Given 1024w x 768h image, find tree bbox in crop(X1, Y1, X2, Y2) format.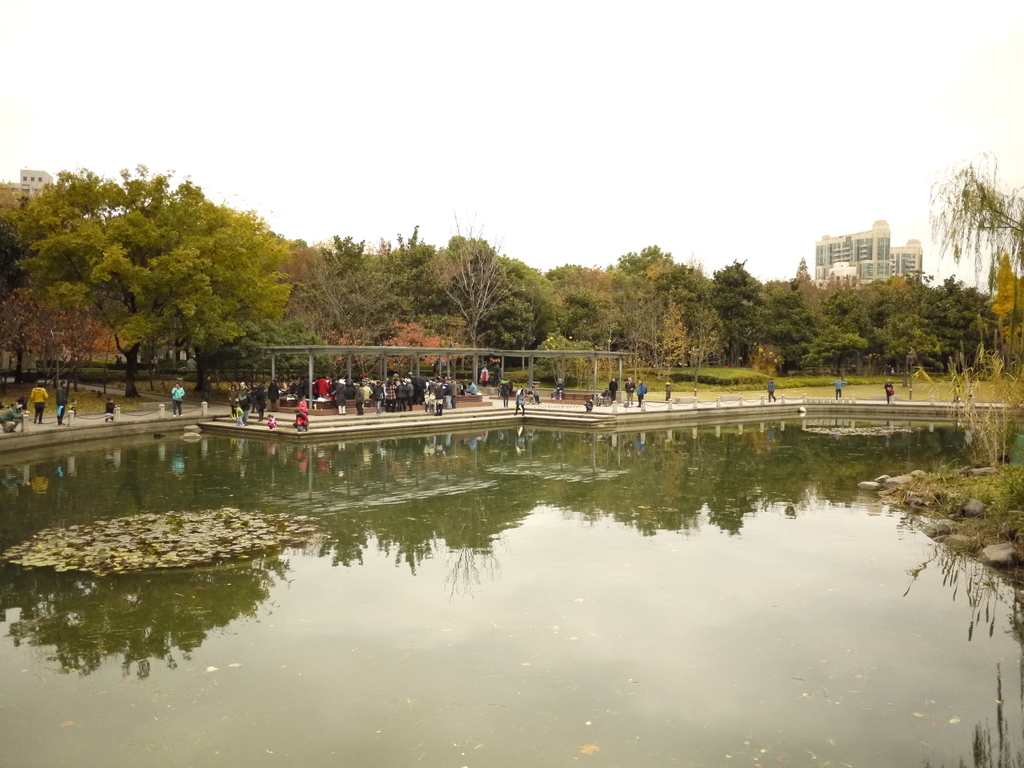
crop(122, 176, 289, 414).
